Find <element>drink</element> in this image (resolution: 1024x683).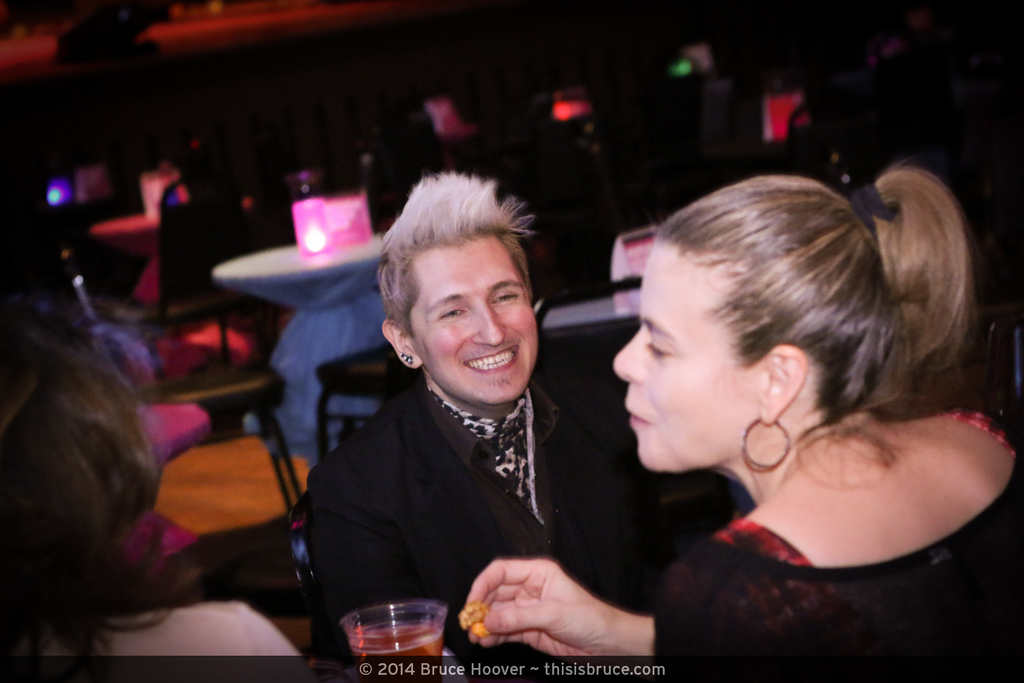
bbox=[339, 593, 449, 663].
